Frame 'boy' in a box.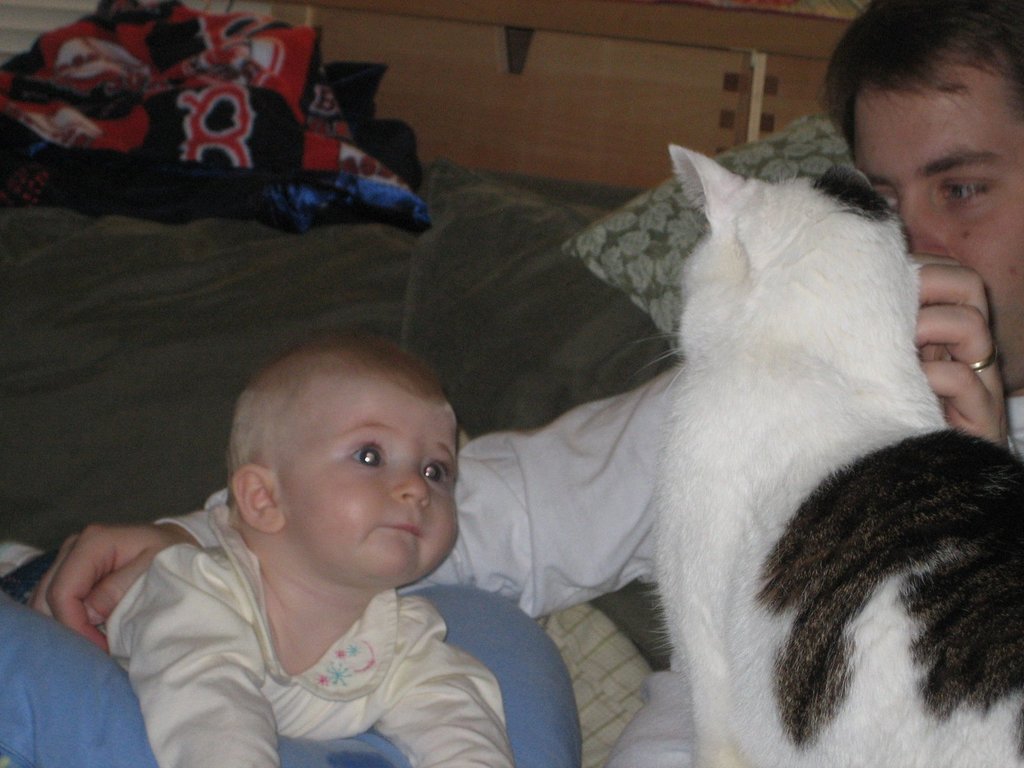
0, 328, 523, 767.
